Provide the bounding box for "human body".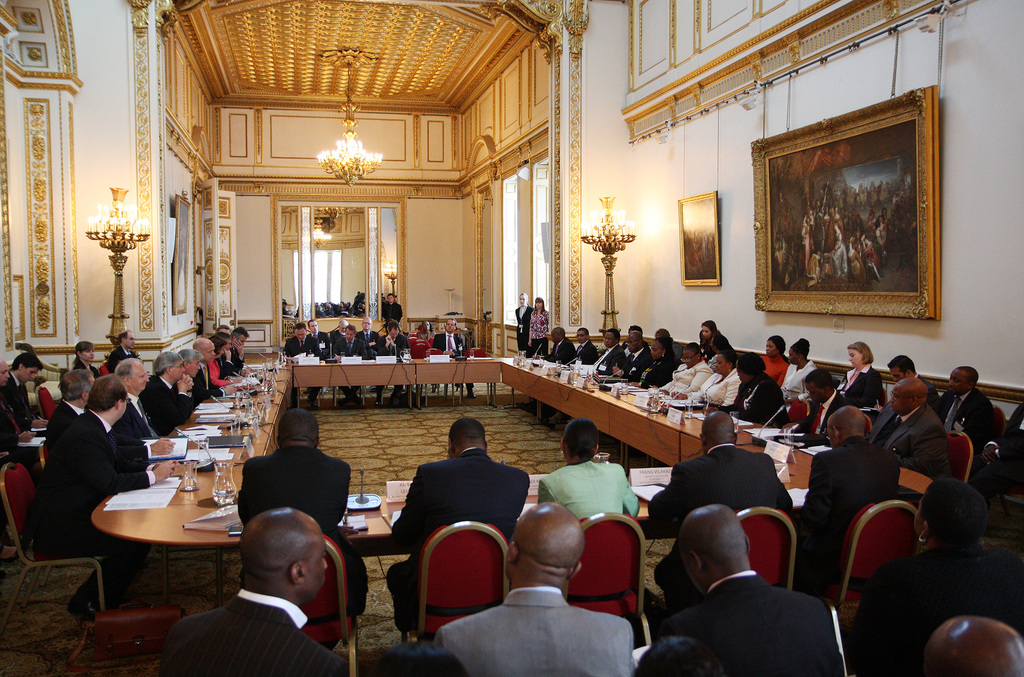
select_region(26, 368, 180, 625).
